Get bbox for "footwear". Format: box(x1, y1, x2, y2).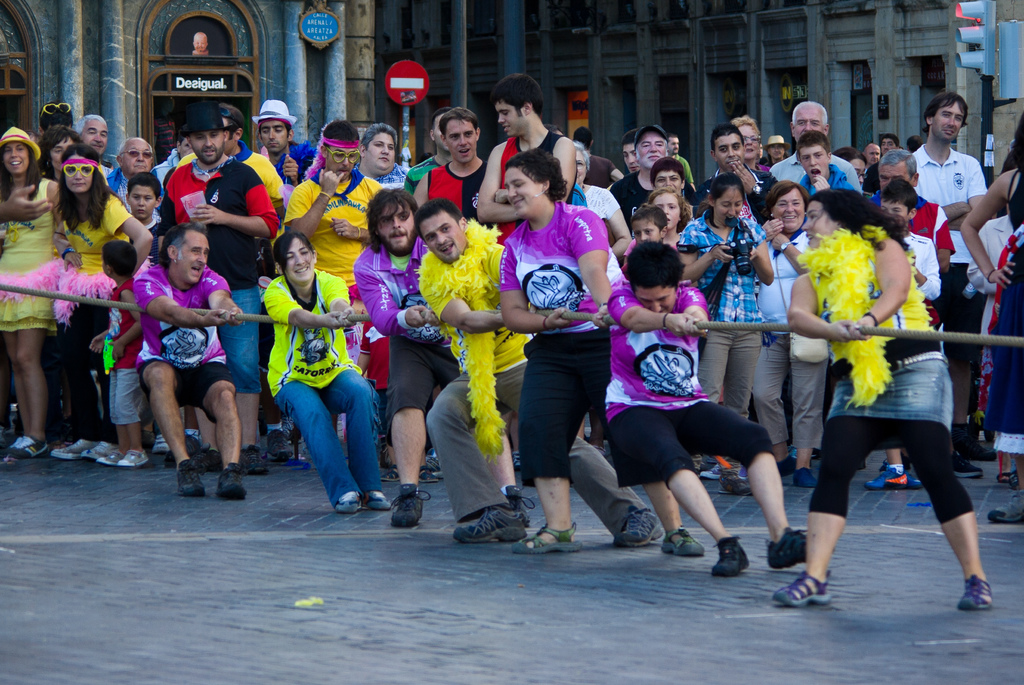
box(364, 491, 393, 507).
